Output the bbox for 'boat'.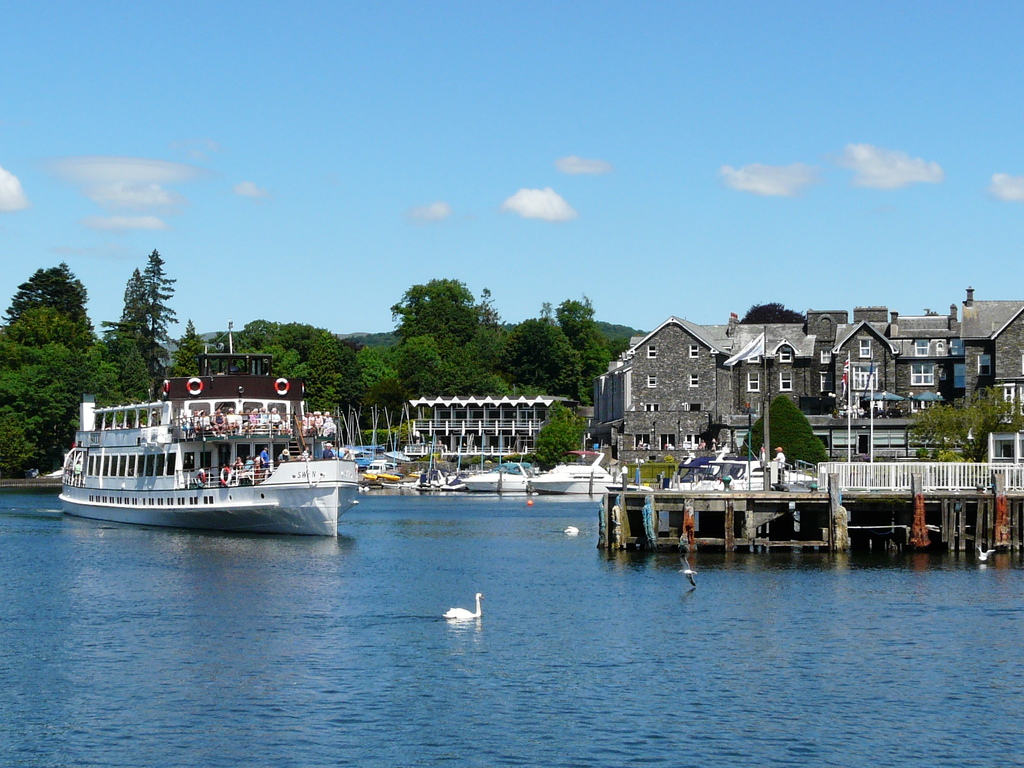
left=58, top=344, right=356, bottom=536.
